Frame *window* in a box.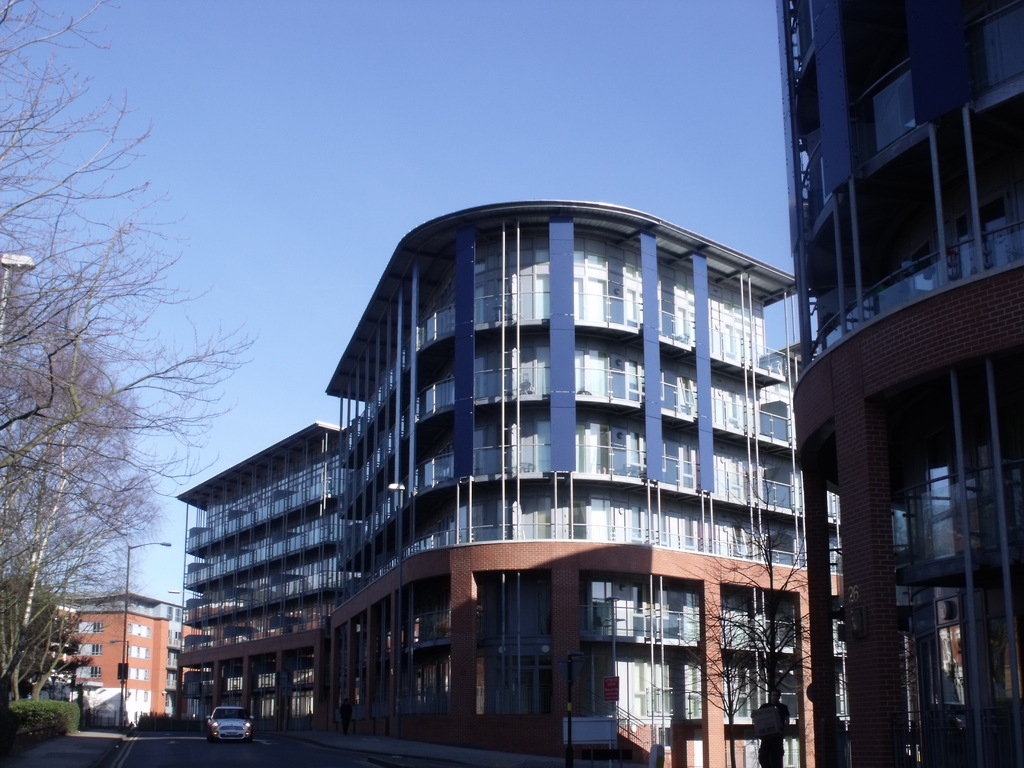
[left=578, top=233, right=646, bottom=326].
